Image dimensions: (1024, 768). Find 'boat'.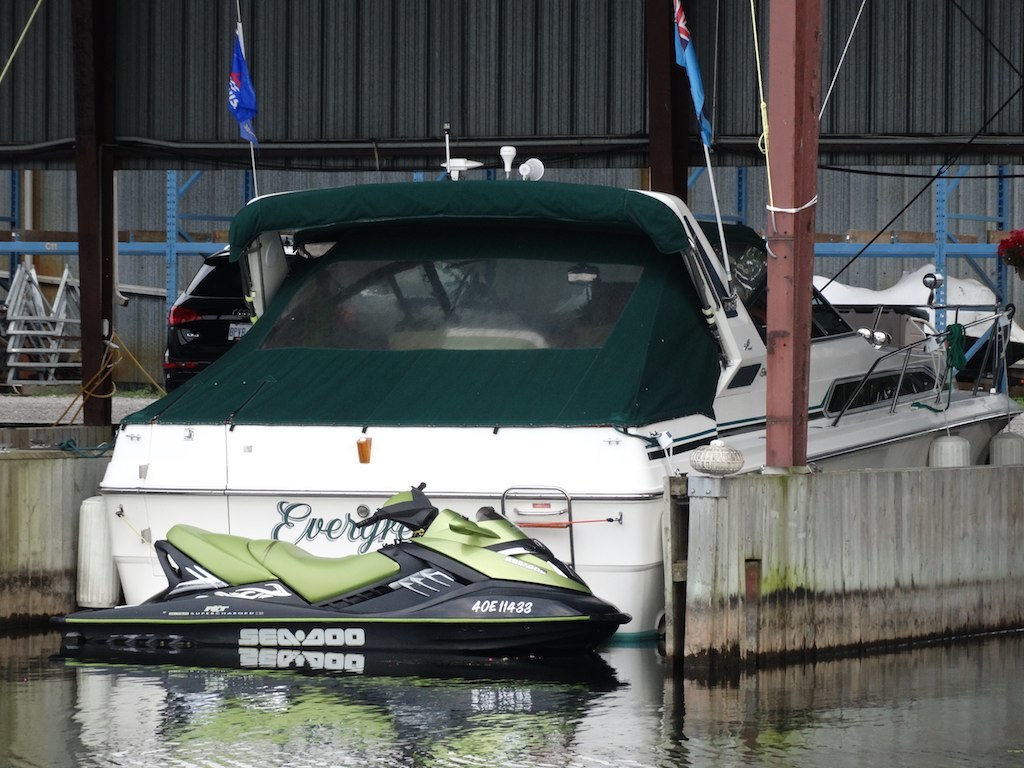
[86, 97, 1021, 658].
